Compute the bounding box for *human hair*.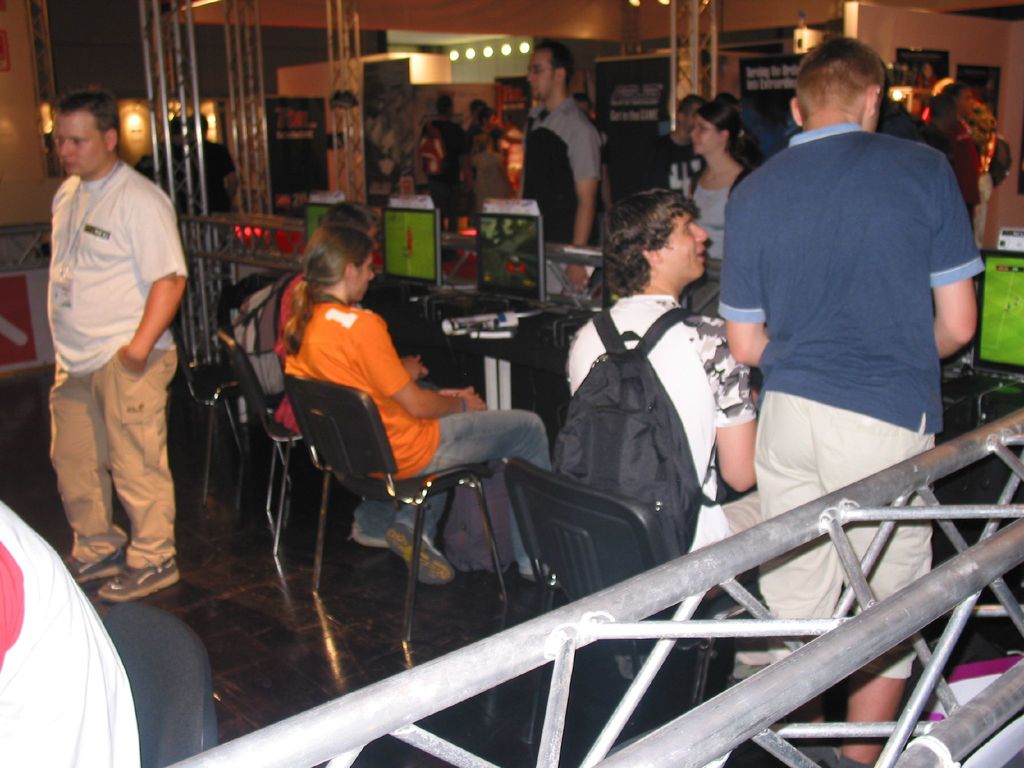
locate(185, 114, 209, 141).
